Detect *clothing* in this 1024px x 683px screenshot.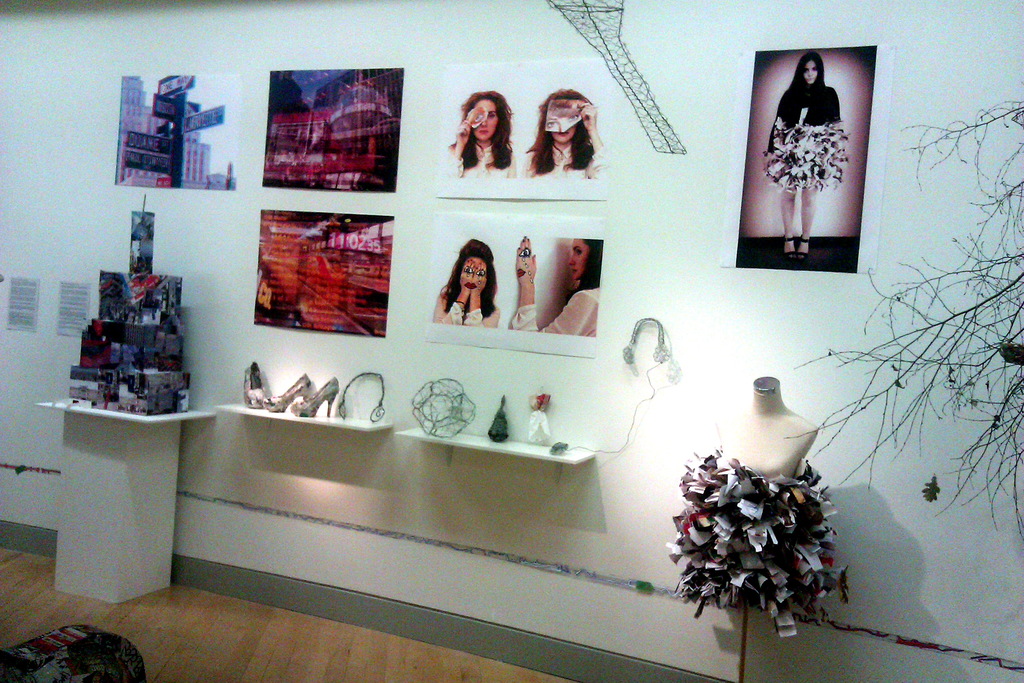
Detection: [x1=446, y1=136, x2=521, y2=178].
